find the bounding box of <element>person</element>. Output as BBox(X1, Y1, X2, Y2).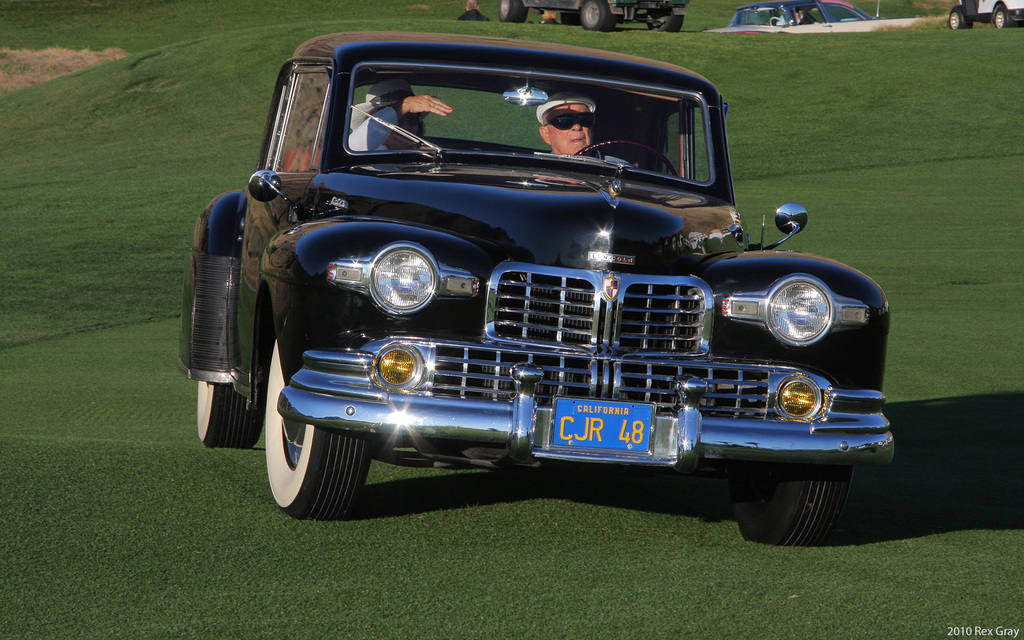
BBox(532, 84, 612, 164).
